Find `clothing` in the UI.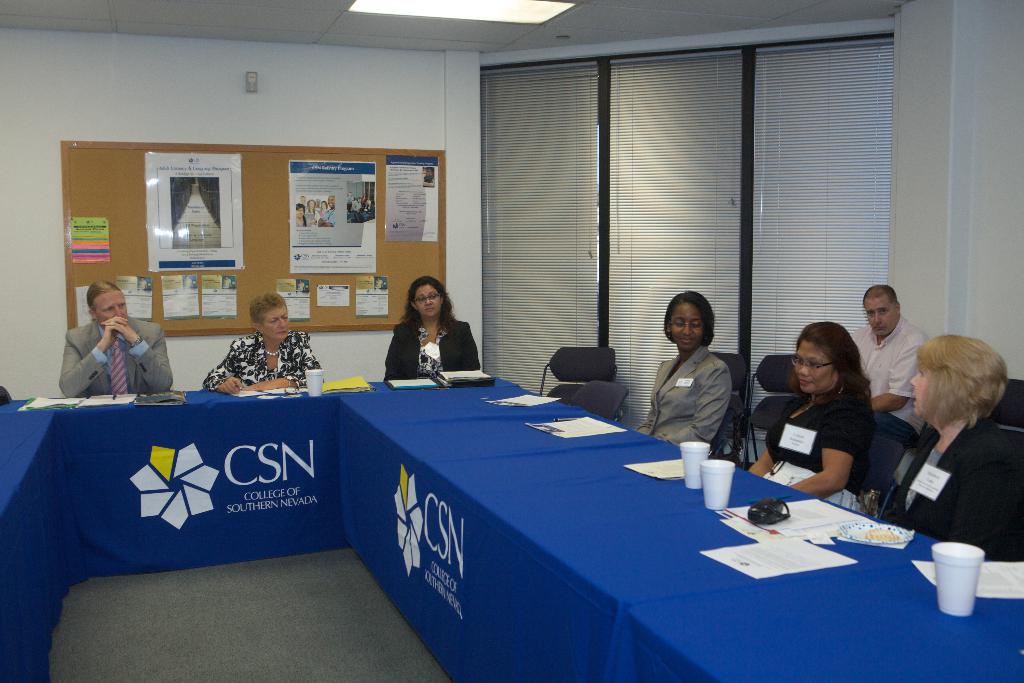
UI element at <region>352, 201, 362, 222</region>.
